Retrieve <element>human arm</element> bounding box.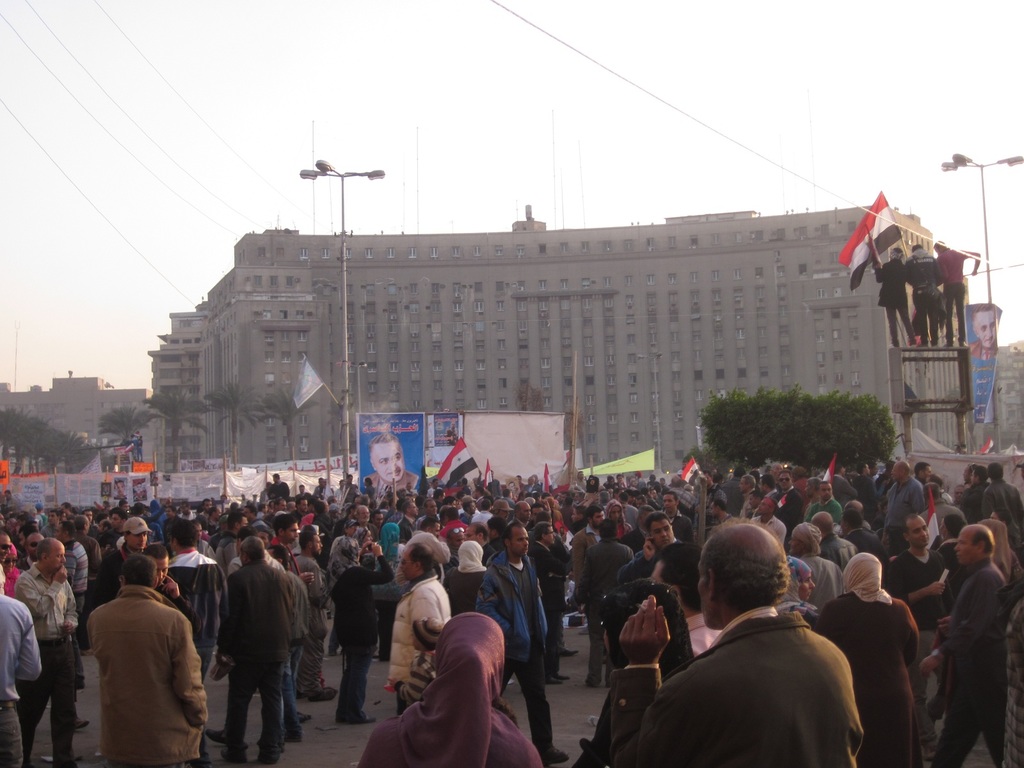
Bounding box: box=[355, 535, 371, 562].
